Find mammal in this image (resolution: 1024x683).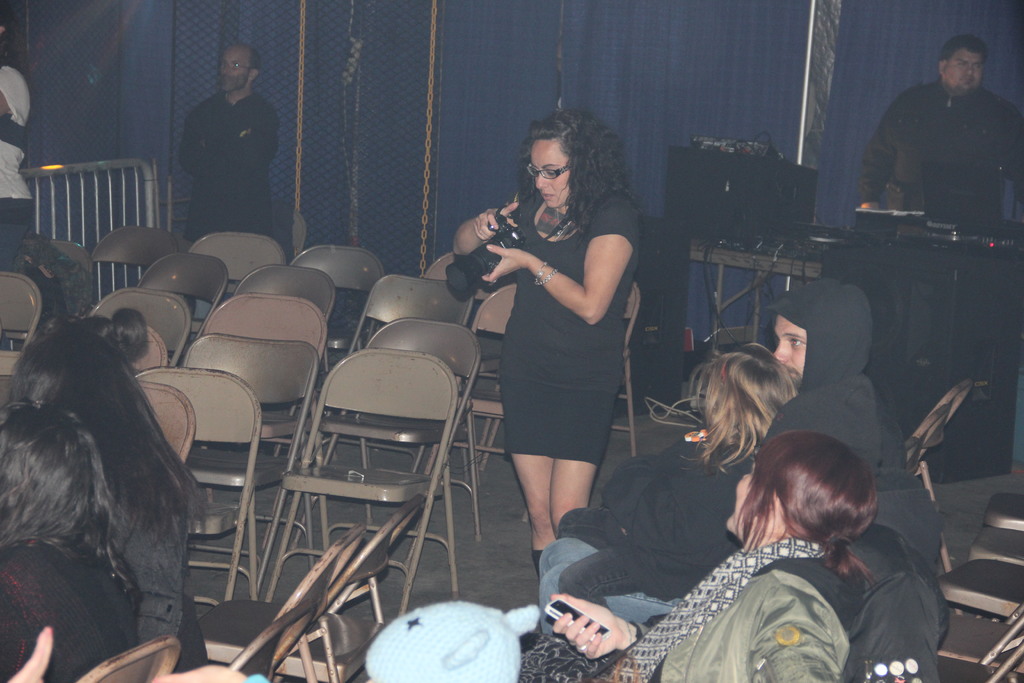
select_region(856, 40, 1023, 210).
